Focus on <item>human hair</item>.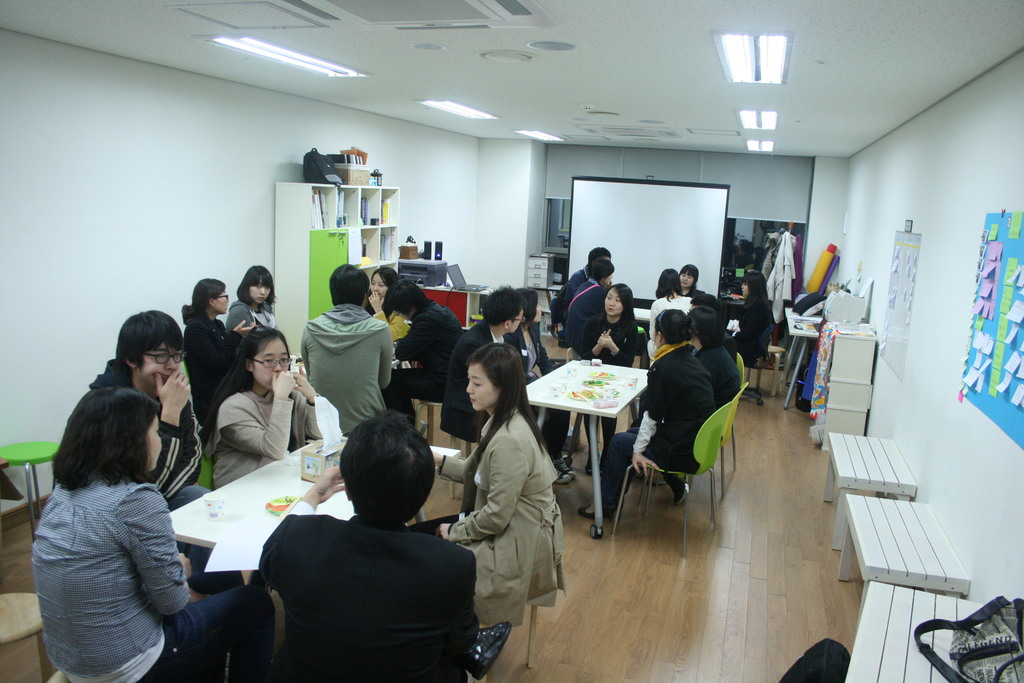
Focused at detection(181, 277, 227, 325).
